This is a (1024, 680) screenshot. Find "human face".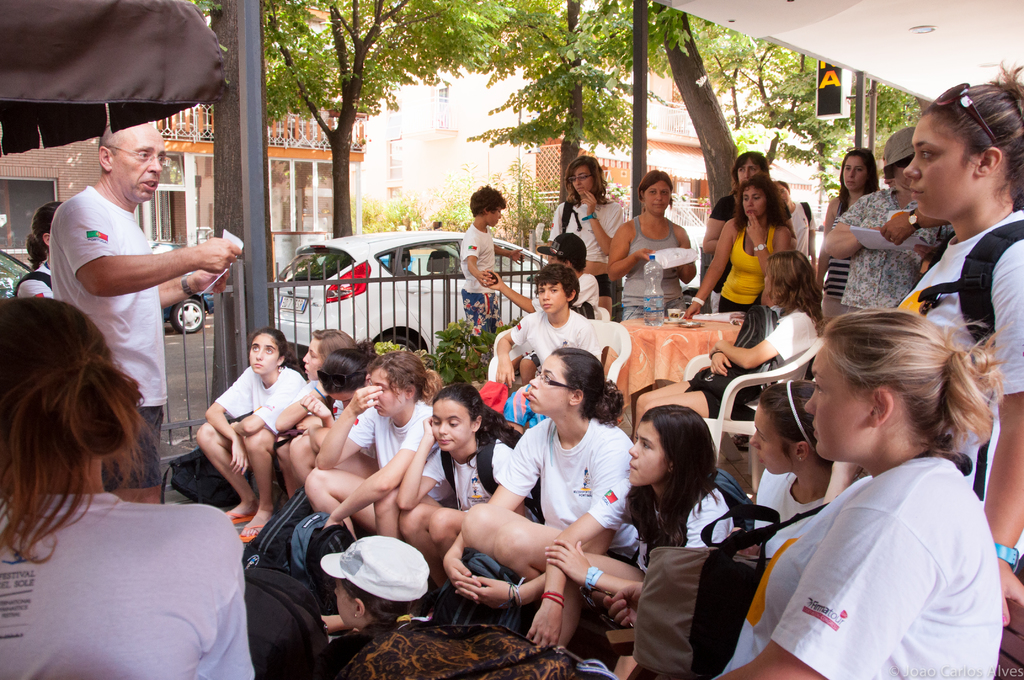
Bounding box: bbox=(735, 159, 760, 187).
